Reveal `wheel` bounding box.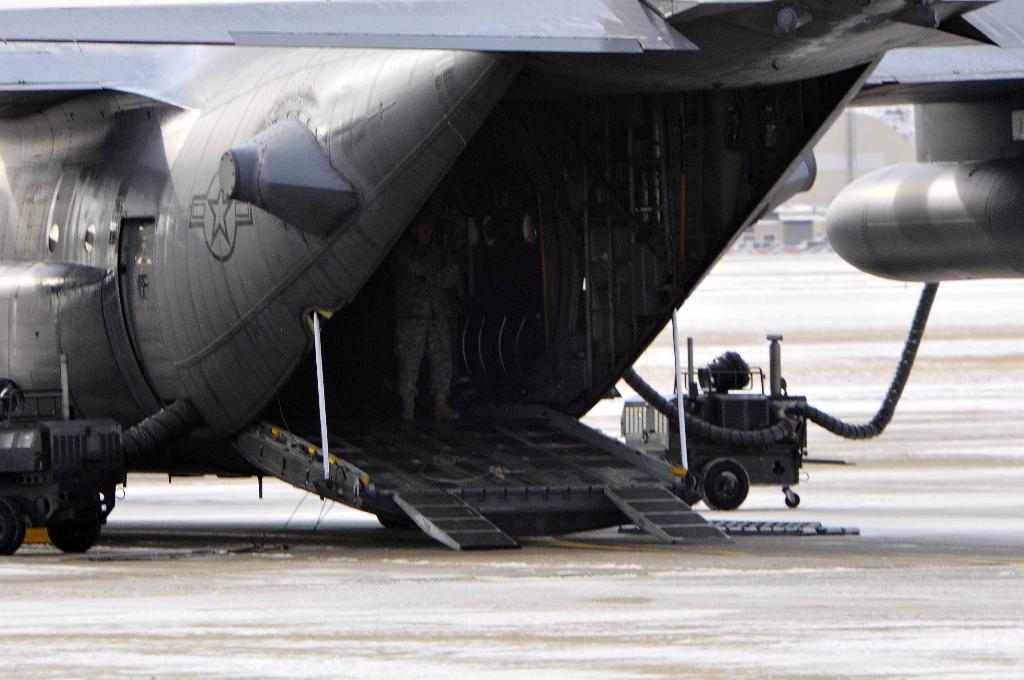
Revealed: <box>0,496,30,565</box>.
